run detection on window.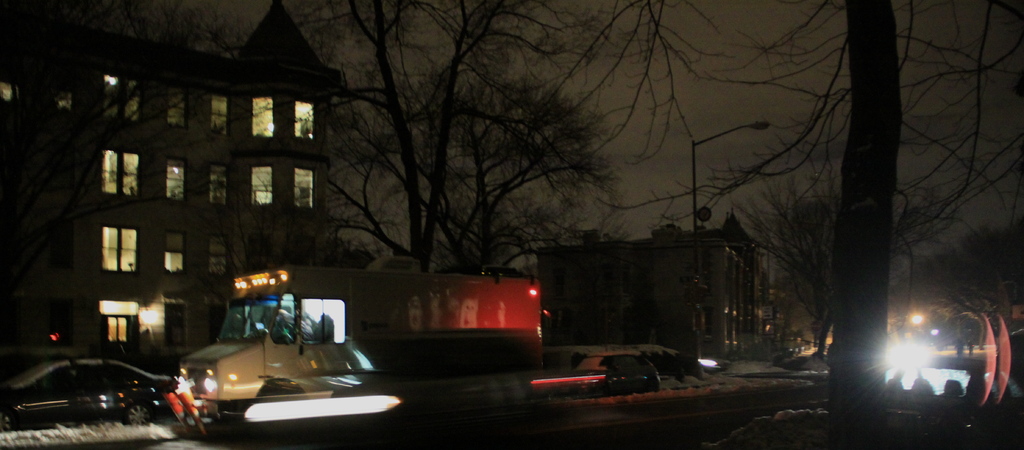
Result: <region>294, 164, 317, 210</region>.
